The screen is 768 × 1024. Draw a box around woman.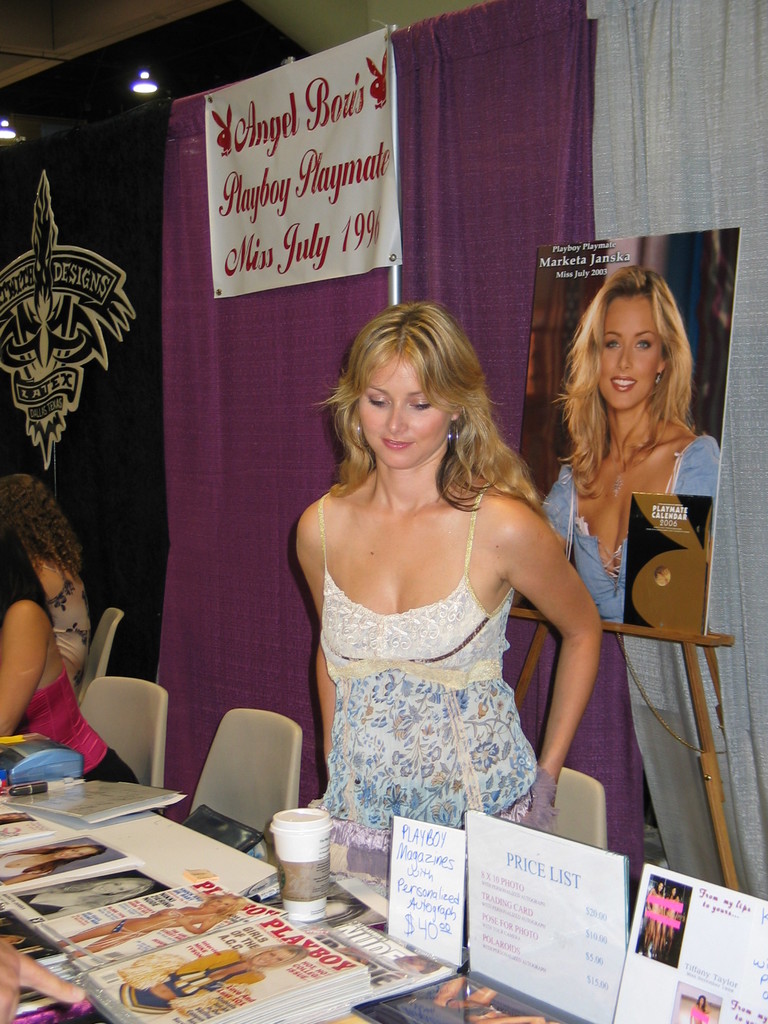
534/261/721/625.
